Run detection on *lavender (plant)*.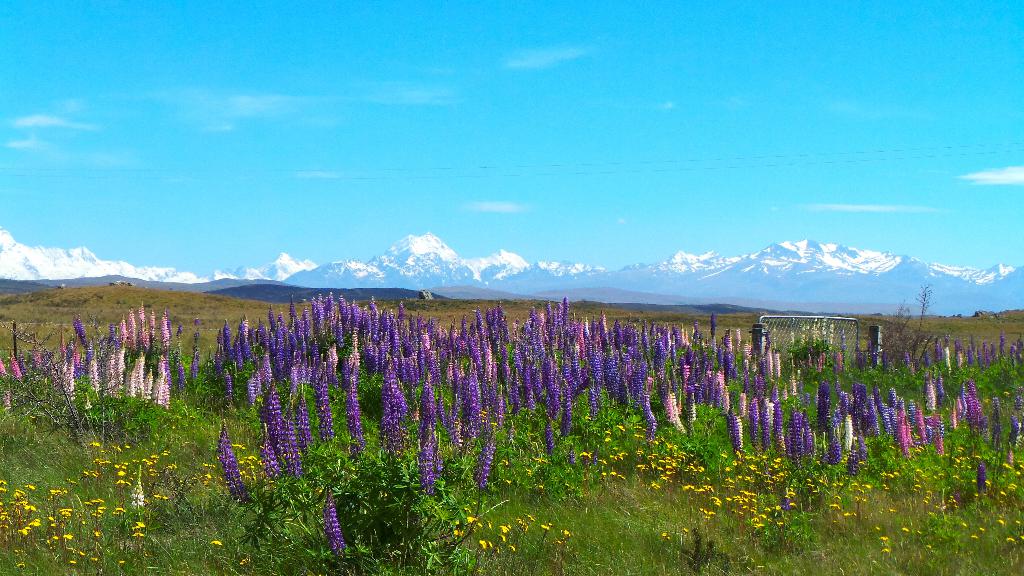
Result: crop(885, 387, 899, 407).
